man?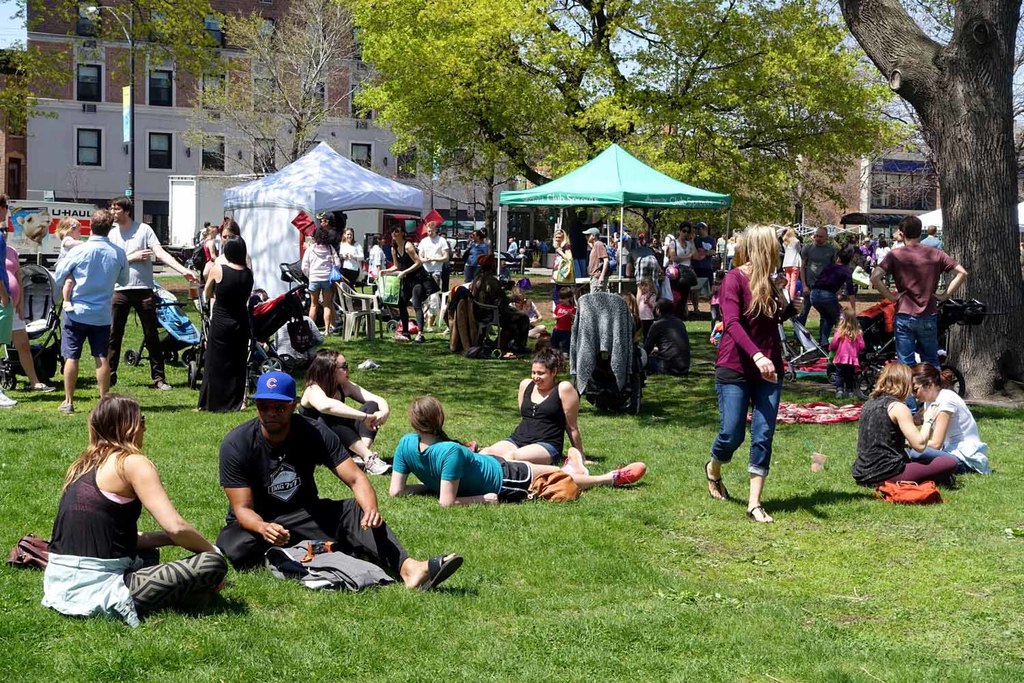
box(691, 223, 717, 282)
